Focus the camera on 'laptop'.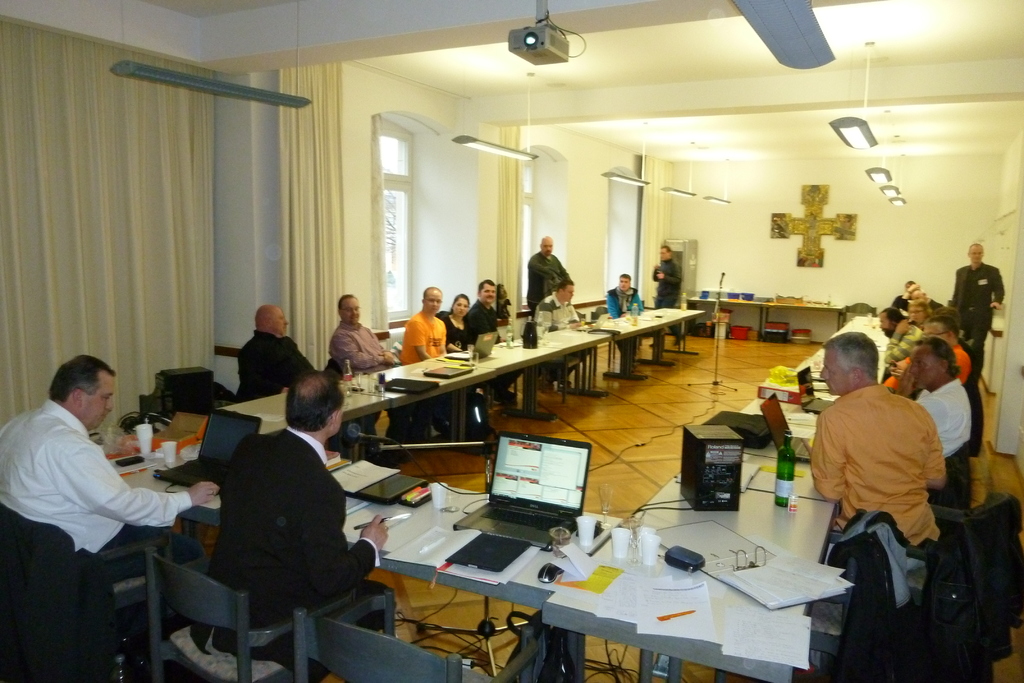
Focus region: <region>445, 331, 499, 361</region>.
